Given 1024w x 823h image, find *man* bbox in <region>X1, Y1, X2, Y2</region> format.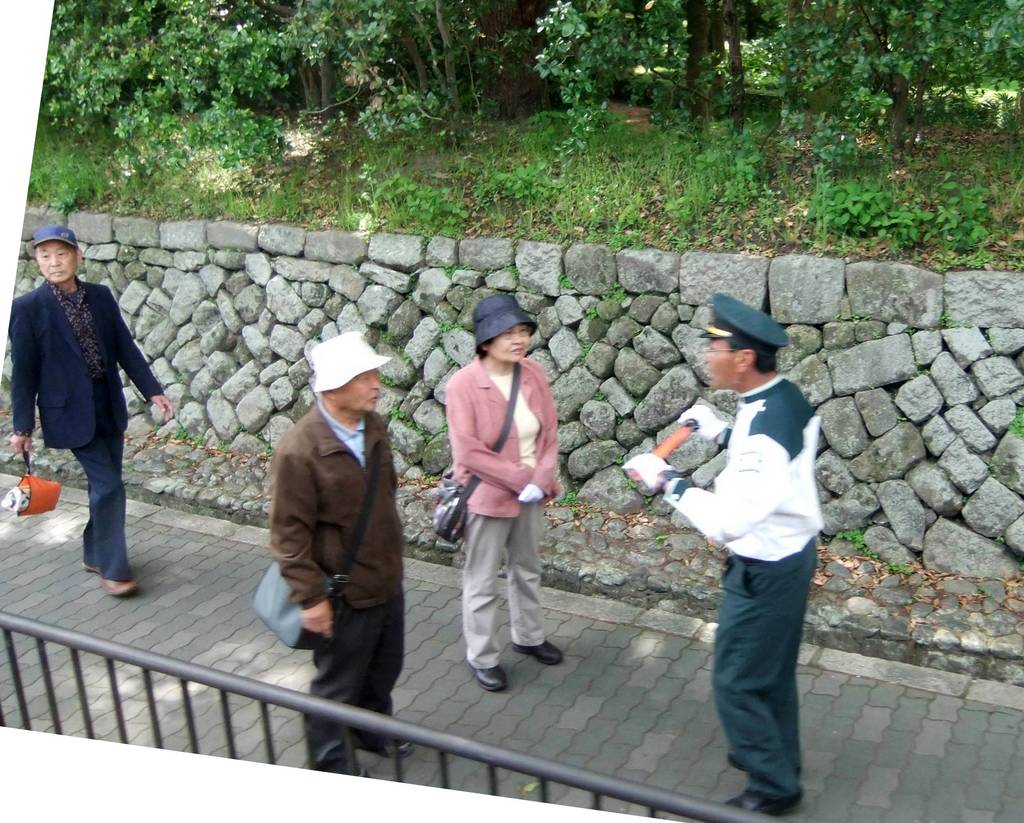
<region>620, 291, 826, 817</region>.
